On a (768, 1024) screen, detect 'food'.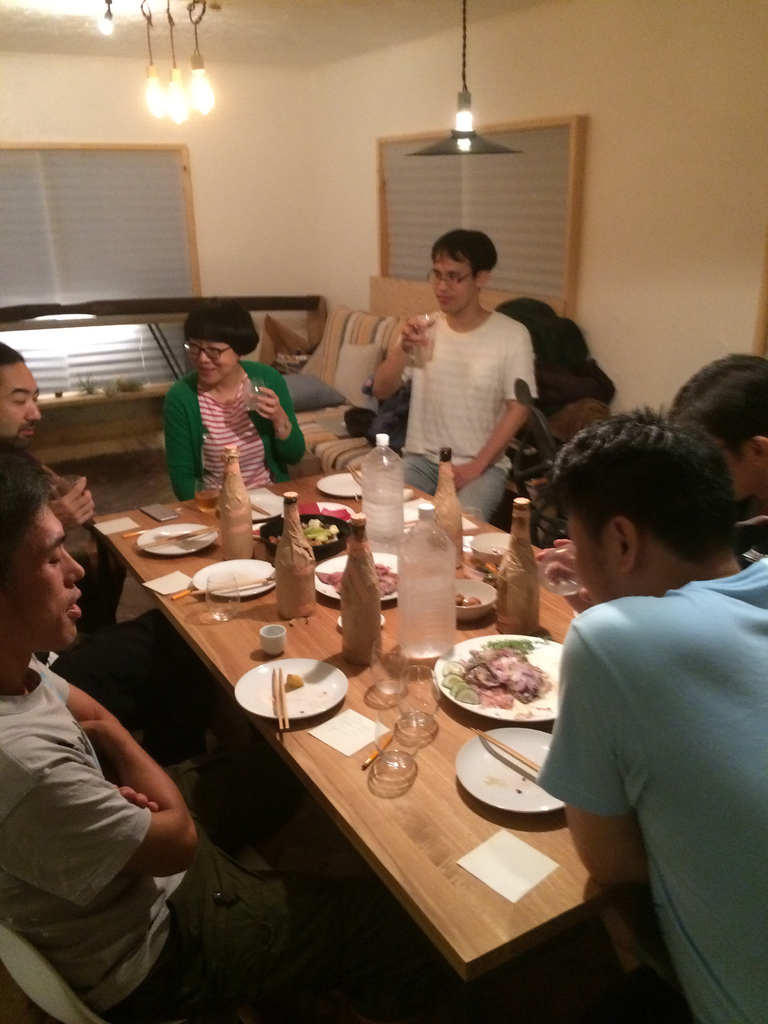
<box>258,526,284,545</box>.
